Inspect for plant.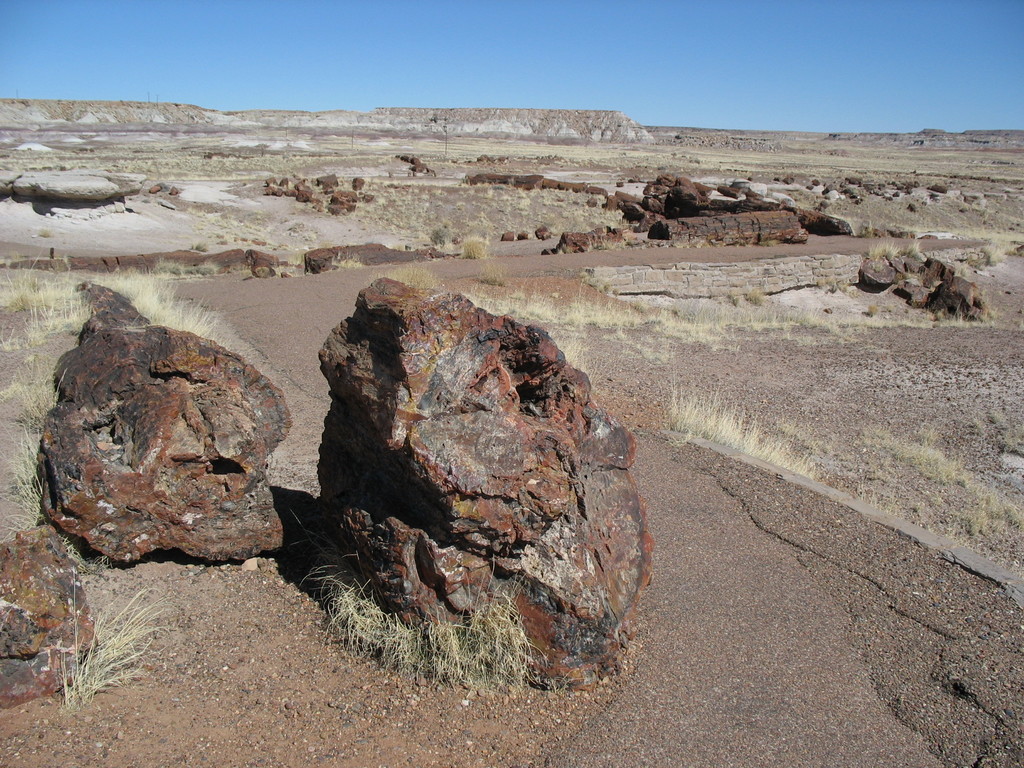
Inspection: BBox(676, 281, 842, 338).
